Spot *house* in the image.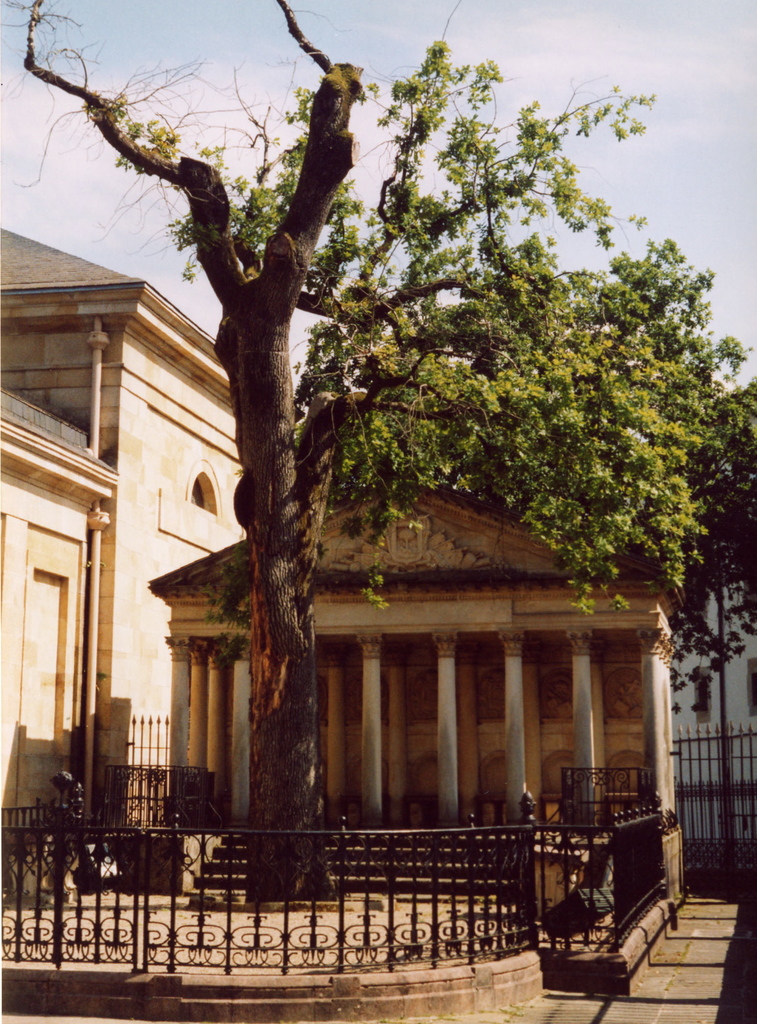
*house* found at select_region(676, 582, 756, 867).
